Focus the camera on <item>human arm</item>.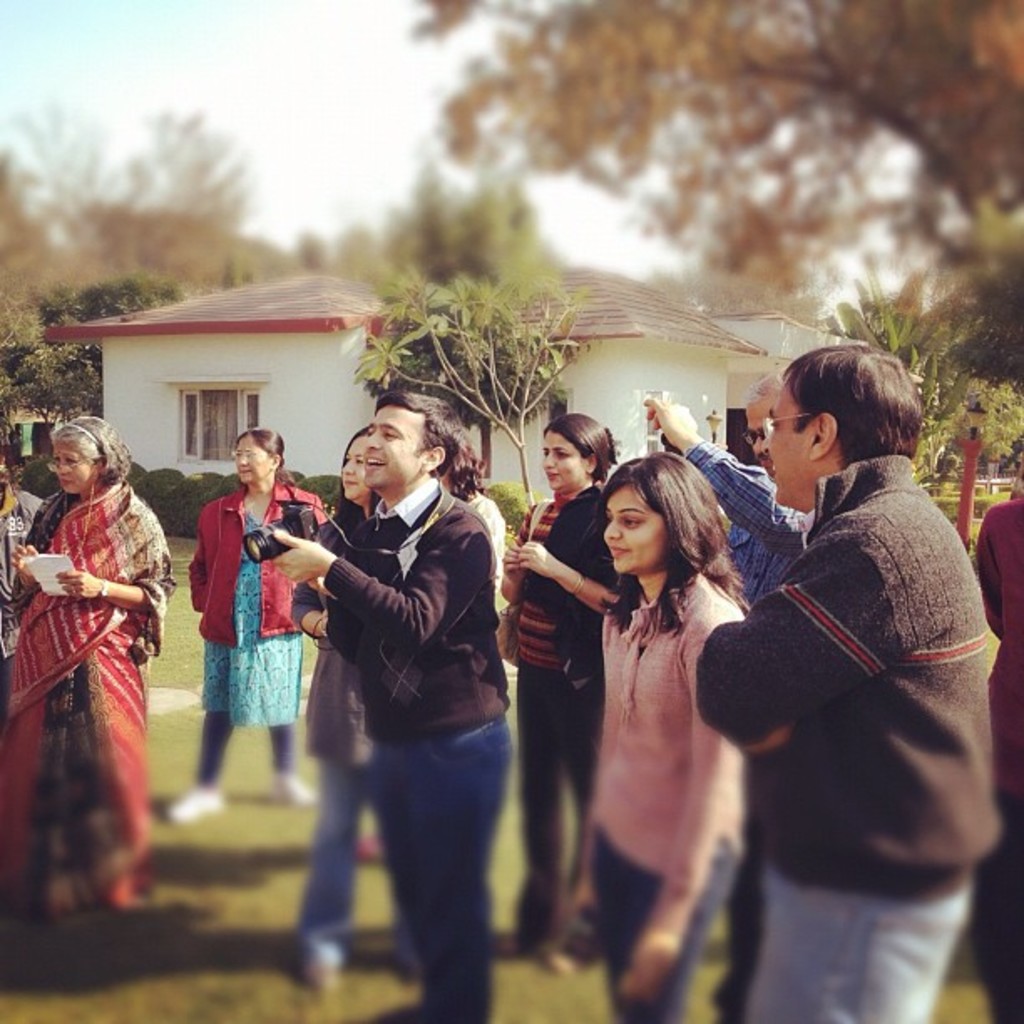
Focus region: bbox(283, 579, 340, 637).
